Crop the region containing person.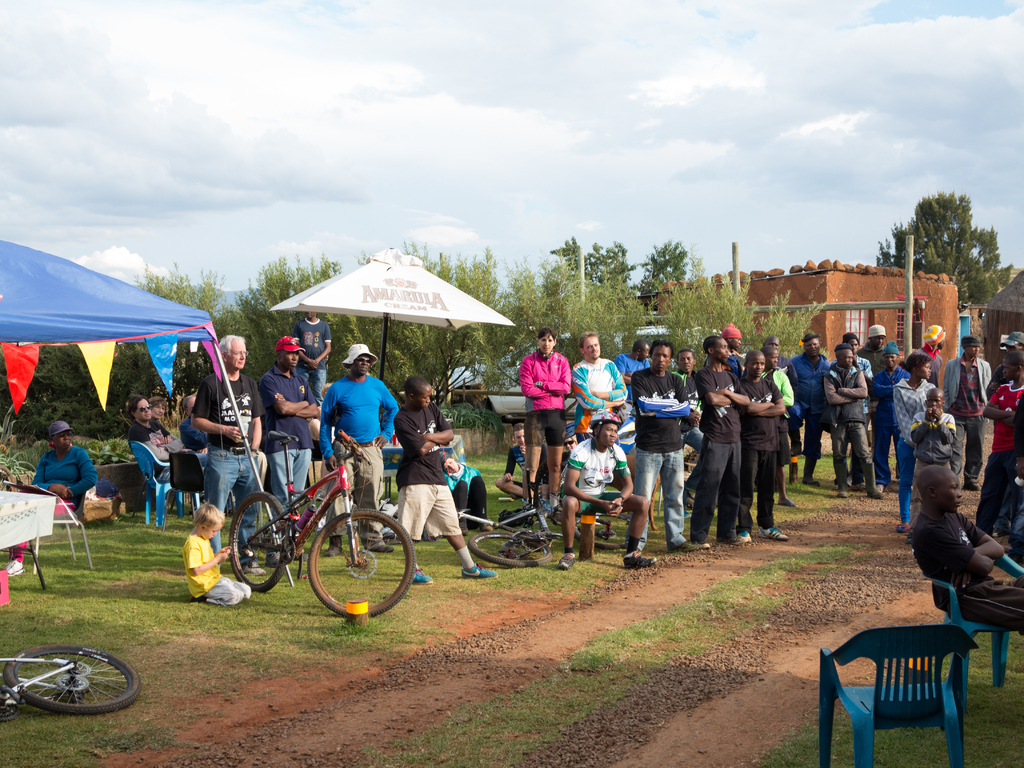
Crop region: <region>625, 330, 701, 572</region>.
